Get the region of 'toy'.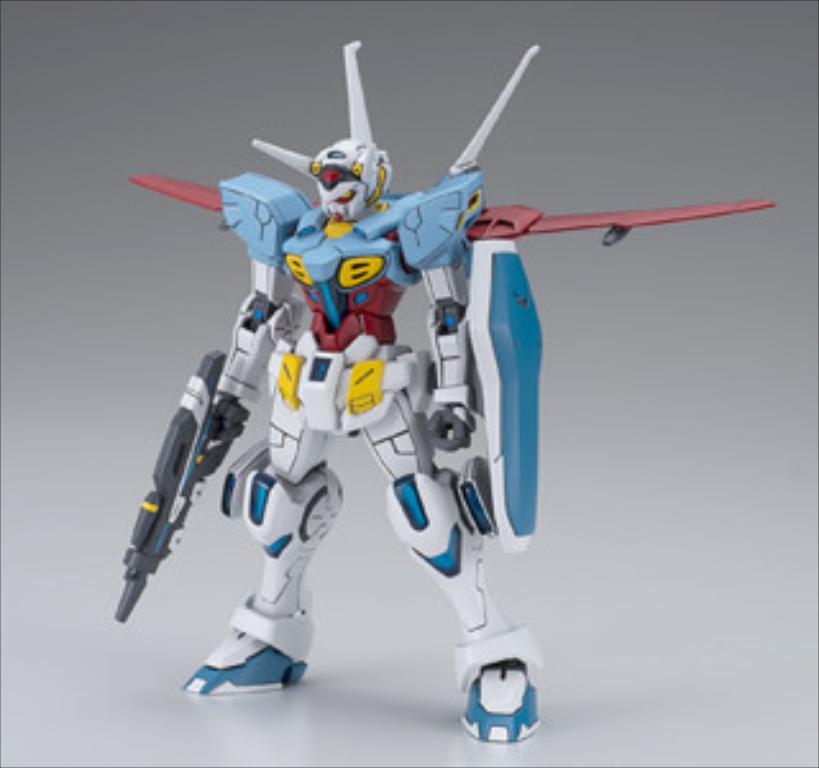
l=95, t=46, r=770, b=717.
